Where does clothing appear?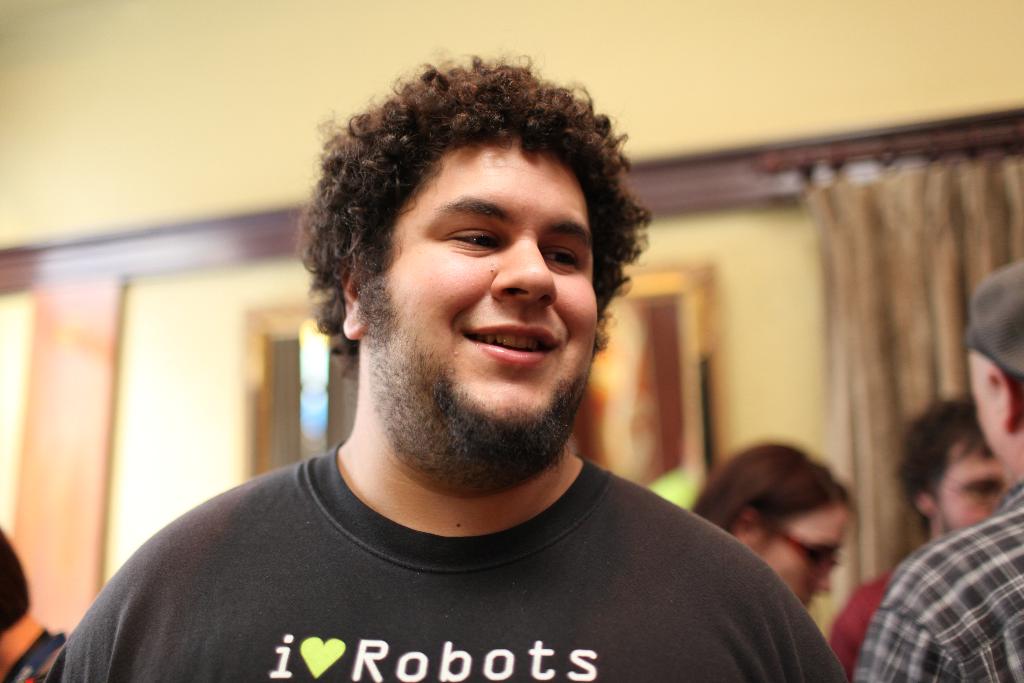
Appears at select_region(37, 434, 851, 682).
